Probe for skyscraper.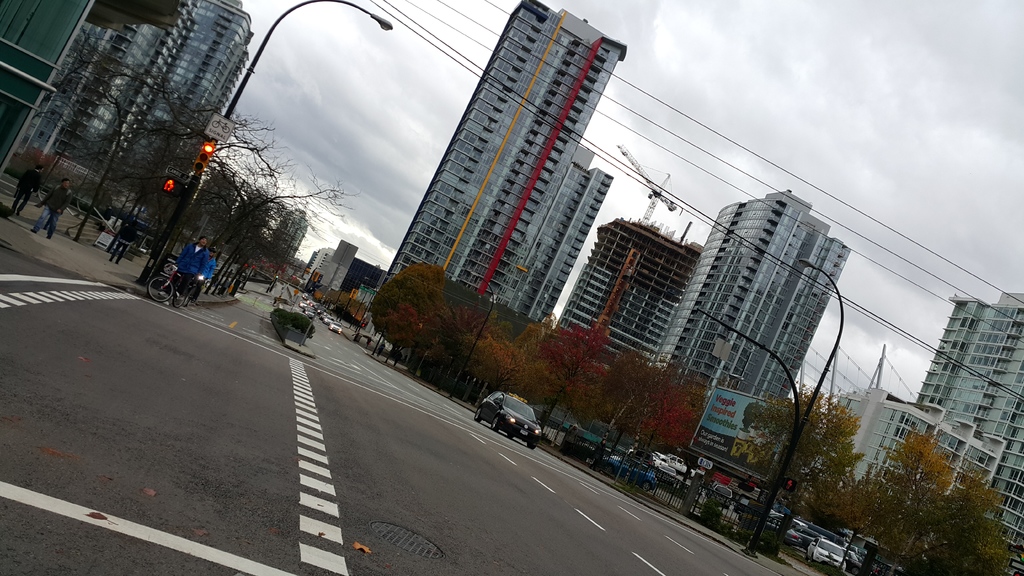
Probe result: left=35, top=3, right=246, bottom=220.
